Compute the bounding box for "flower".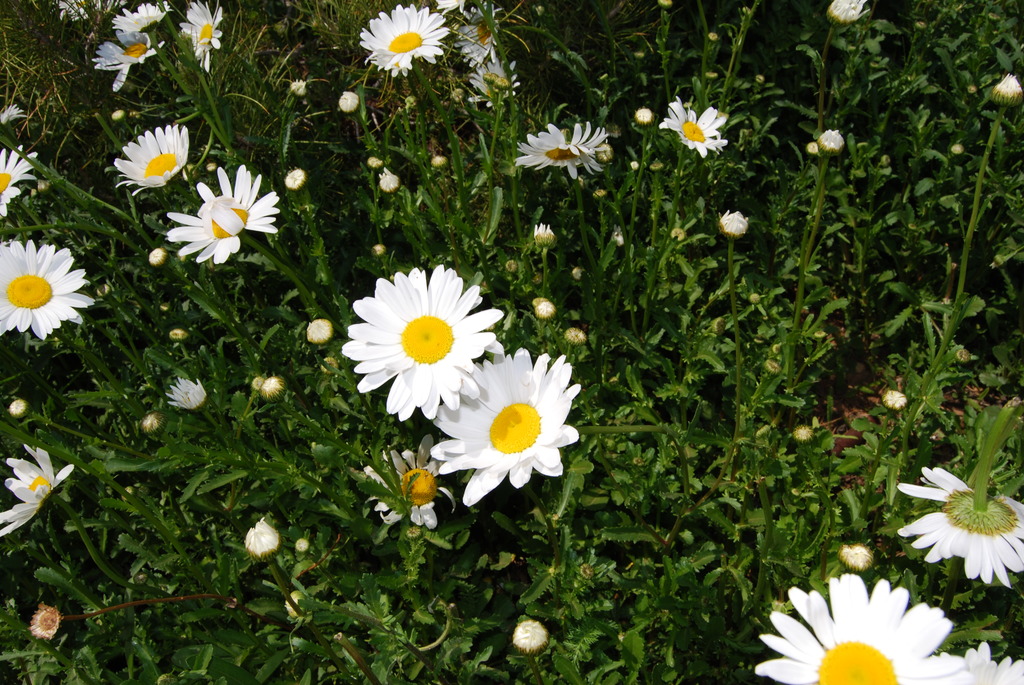
bbox=(827, 0, 865, 32).
